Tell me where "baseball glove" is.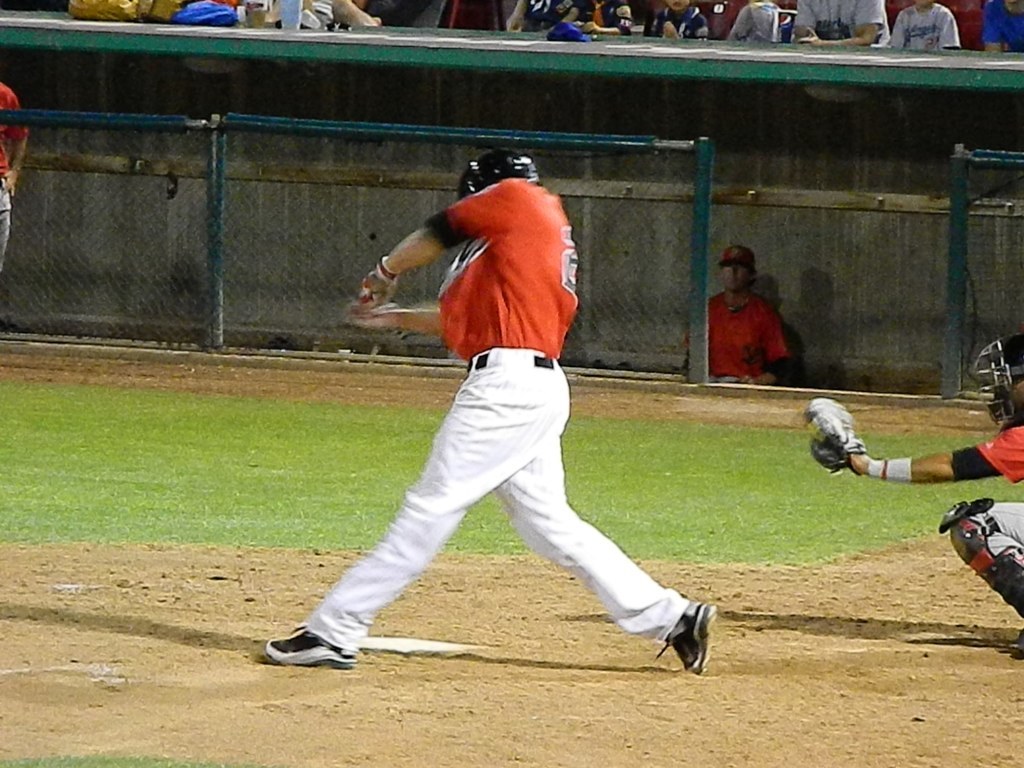
"baseball glove" is at [x1=809, y1=393, x2=868, y2=476].
